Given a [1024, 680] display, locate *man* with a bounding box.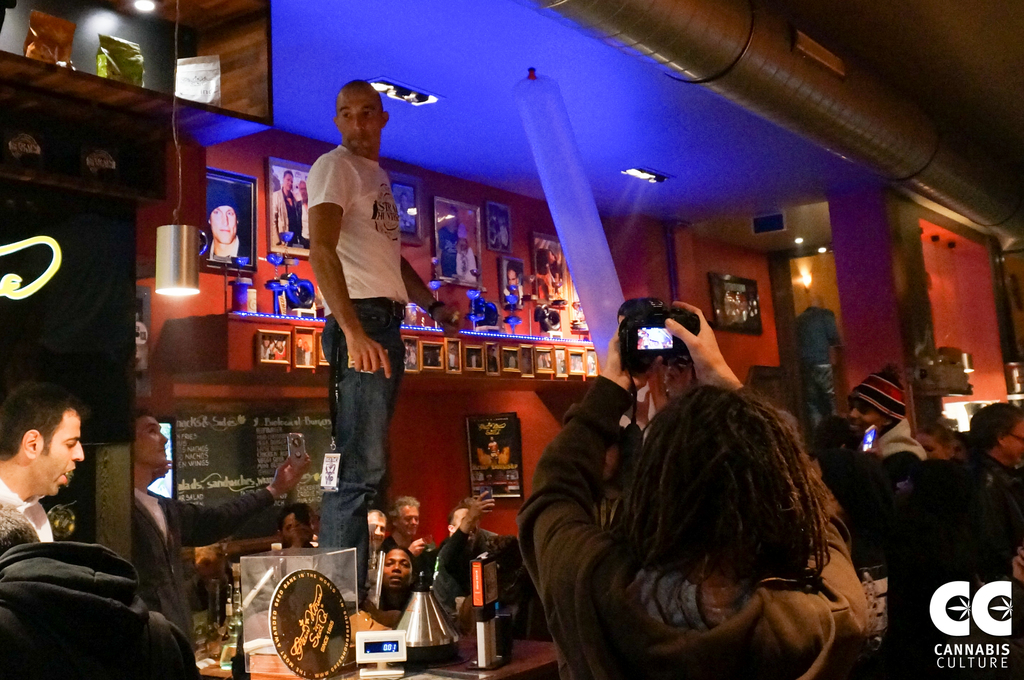
Located: (left=422, top=508, right=497, bottom=592).
